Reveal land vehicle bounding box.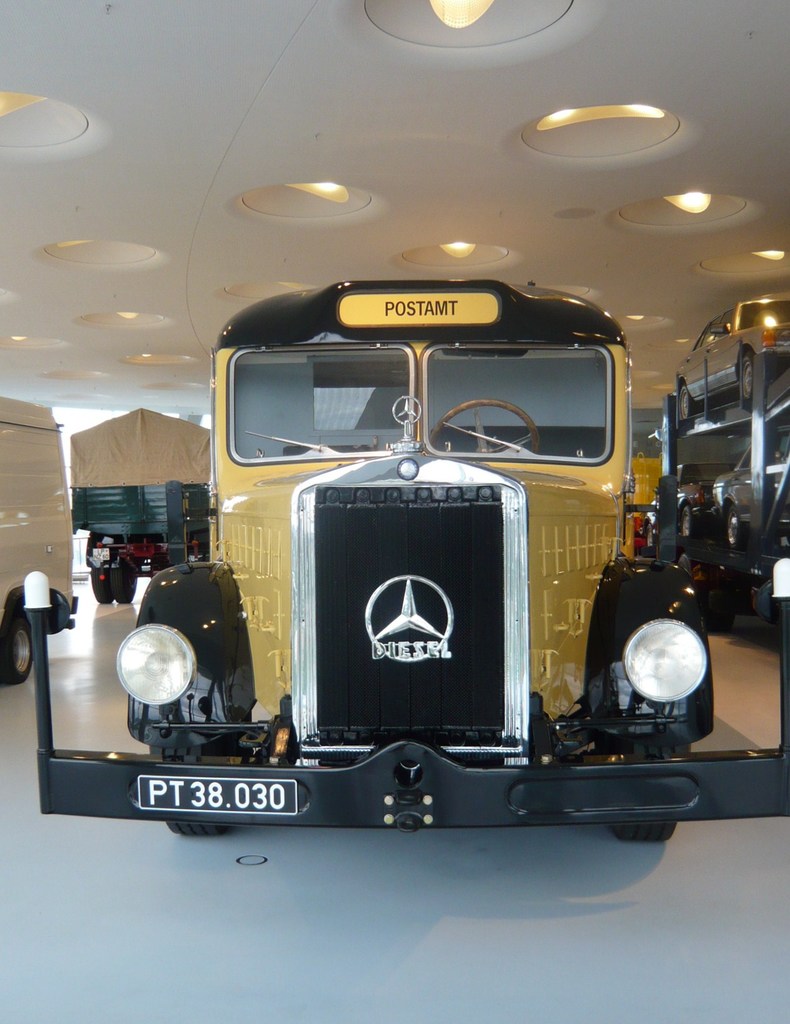
Revealed: rect(70, 404, 208, 609).
